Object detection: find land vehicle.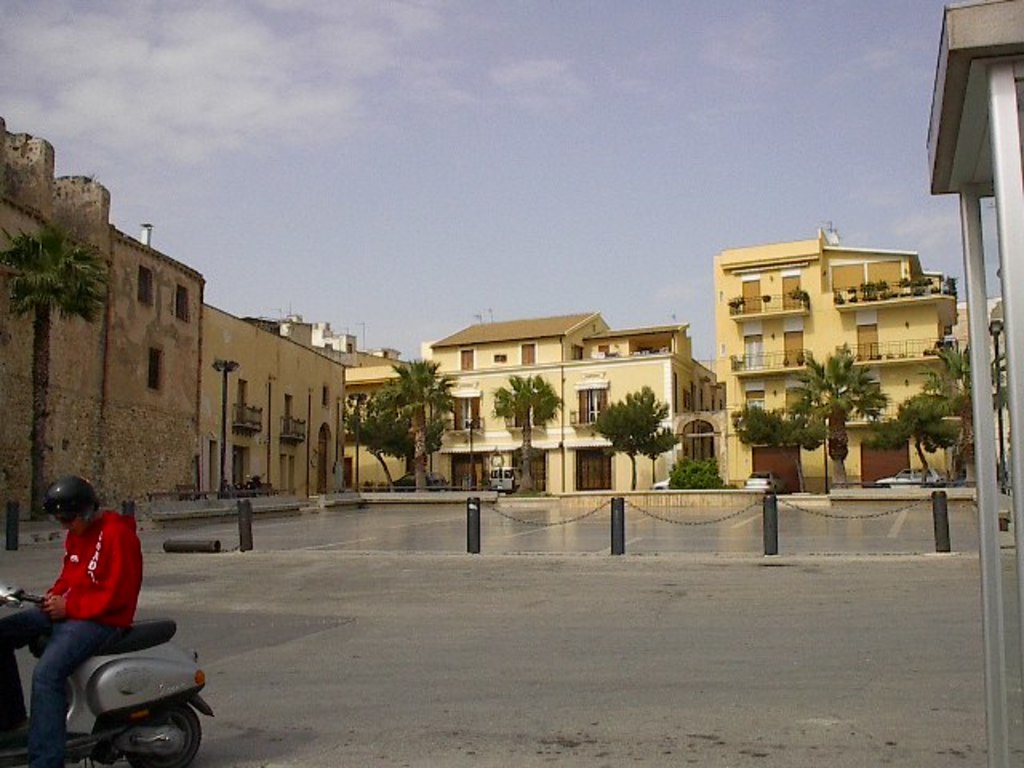
box=[26, 538, 202, 750].
